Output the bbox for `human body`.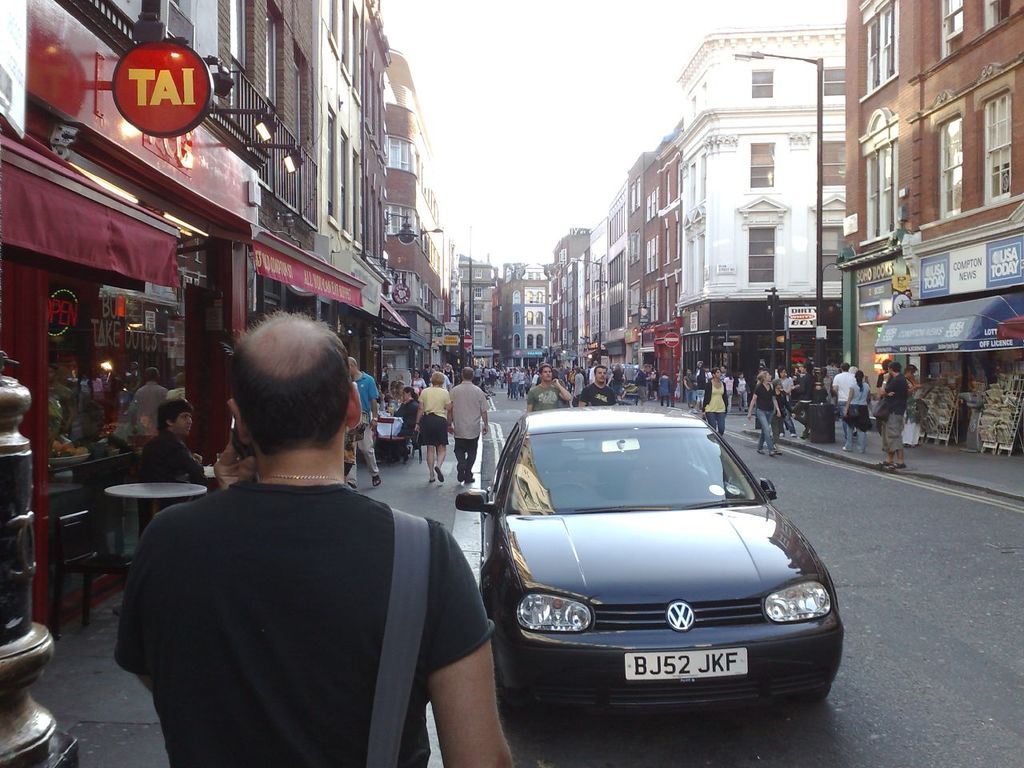
<bbox>342, 355, 378, 491</bbox>.
